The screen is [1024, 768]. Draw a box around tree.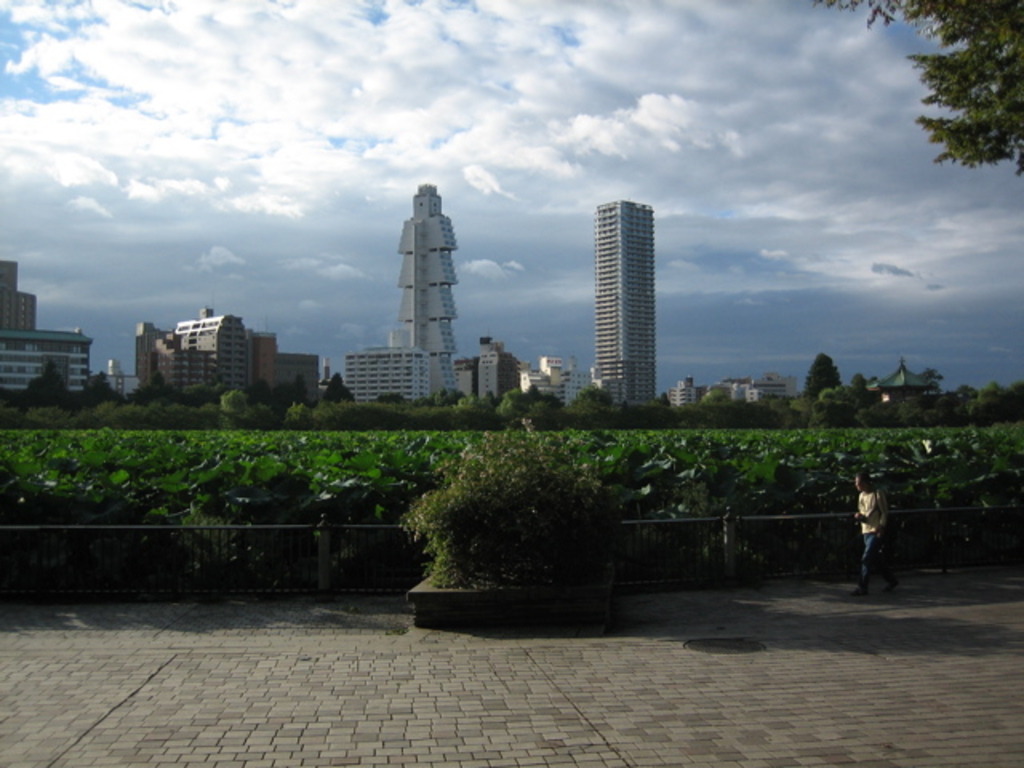
l=496, t=386, r=528, b=414.
